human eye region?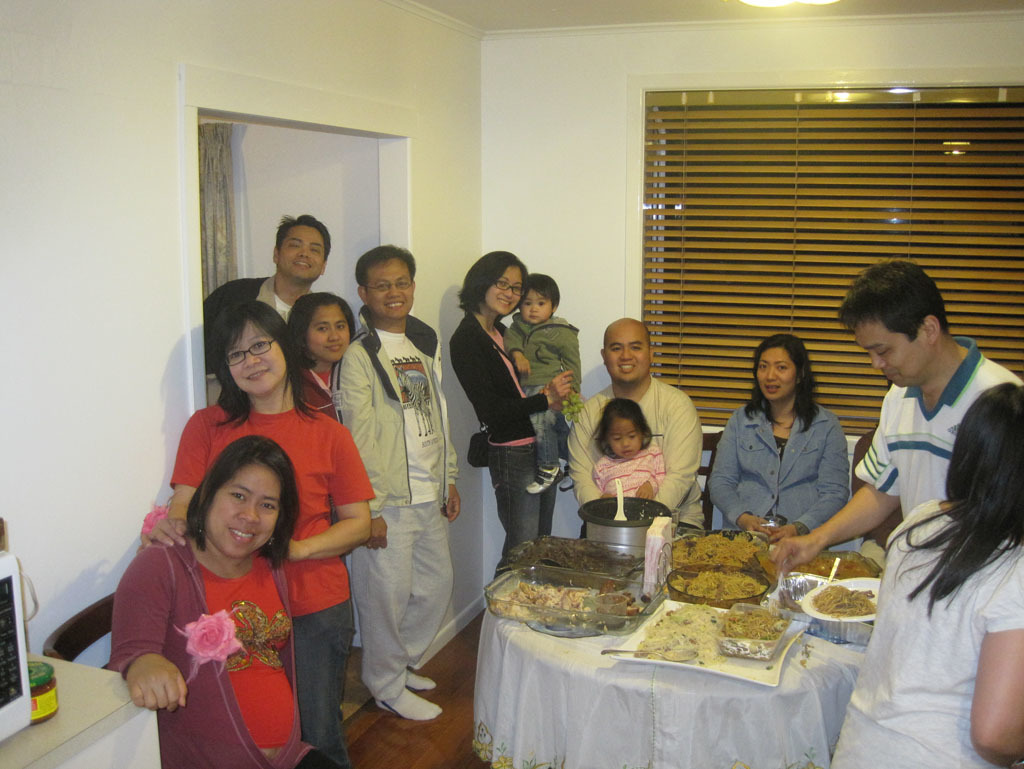
bbox=(610, 344, 625, 352)
